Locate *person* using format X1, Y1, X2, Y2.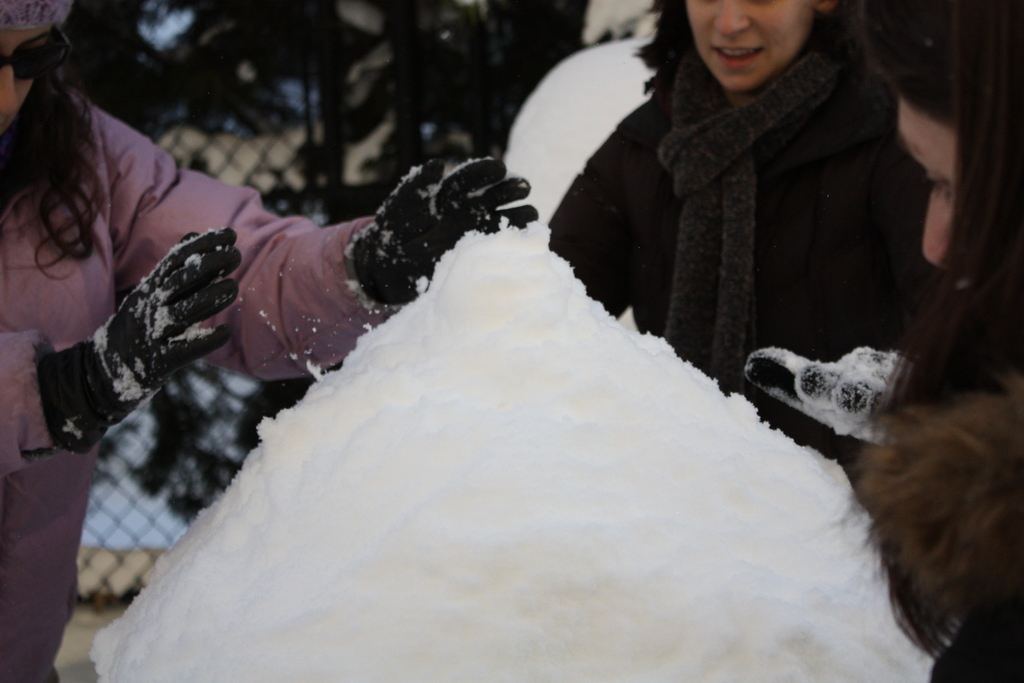
0, 0, 532, 682.
